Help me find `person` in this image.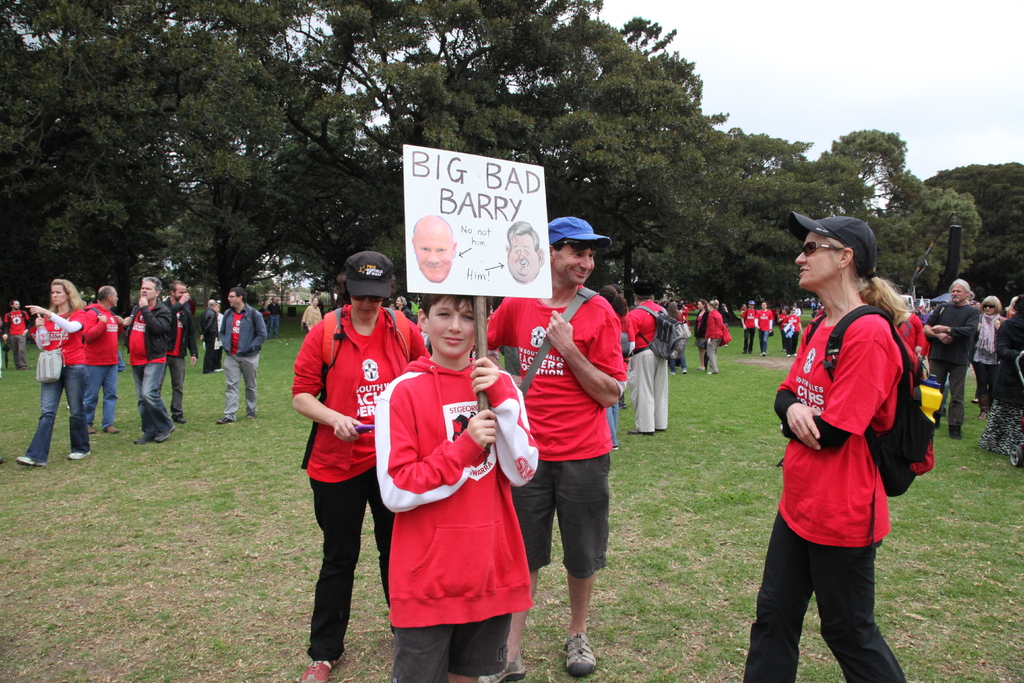
Found it: 736 211 910 682.
